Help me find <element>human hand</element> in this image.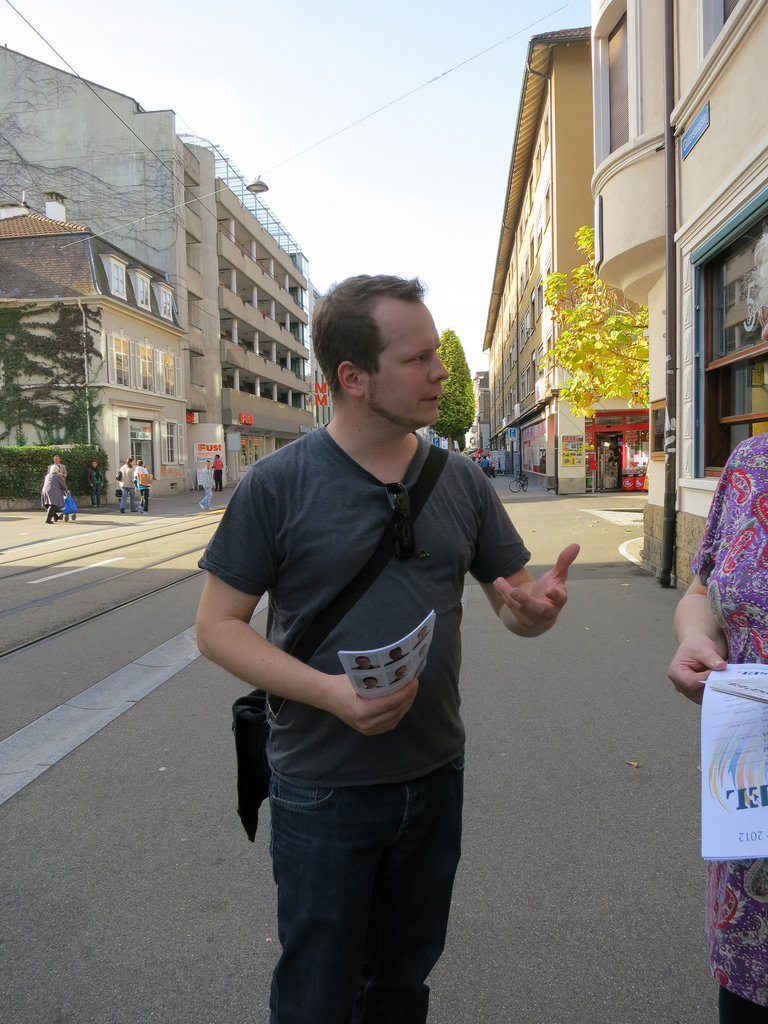
Found it: {"x1": 662, "y1": 630, "x2": 725, "y2": 704}.
